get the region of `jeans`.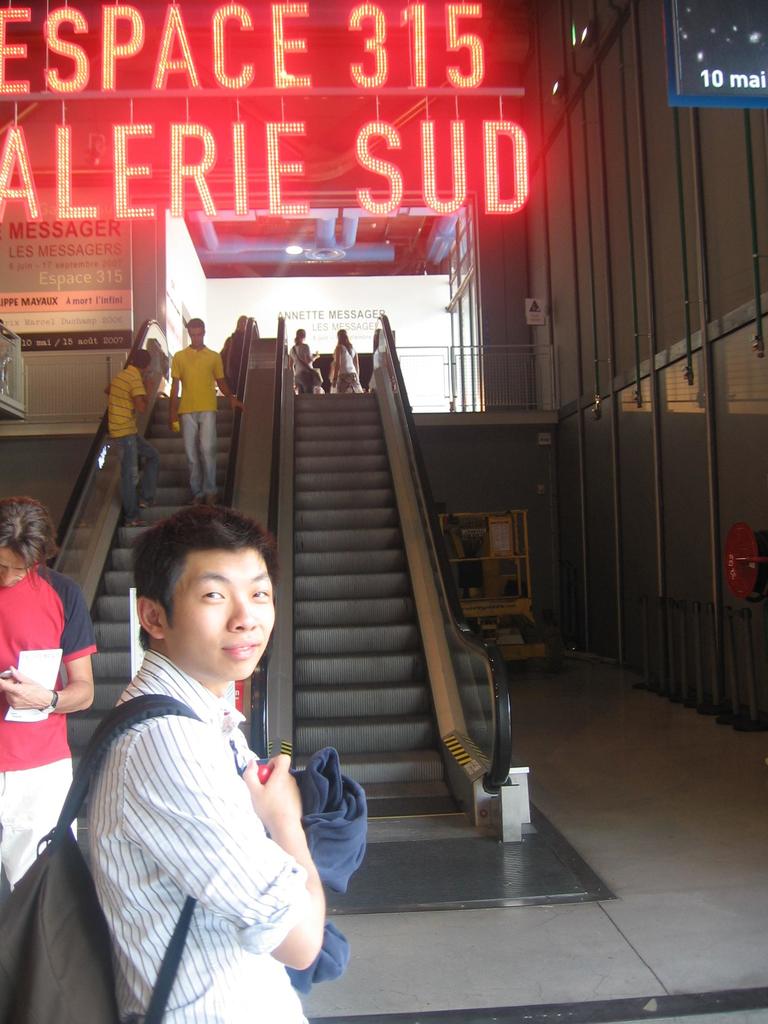
180:409:221:497.
